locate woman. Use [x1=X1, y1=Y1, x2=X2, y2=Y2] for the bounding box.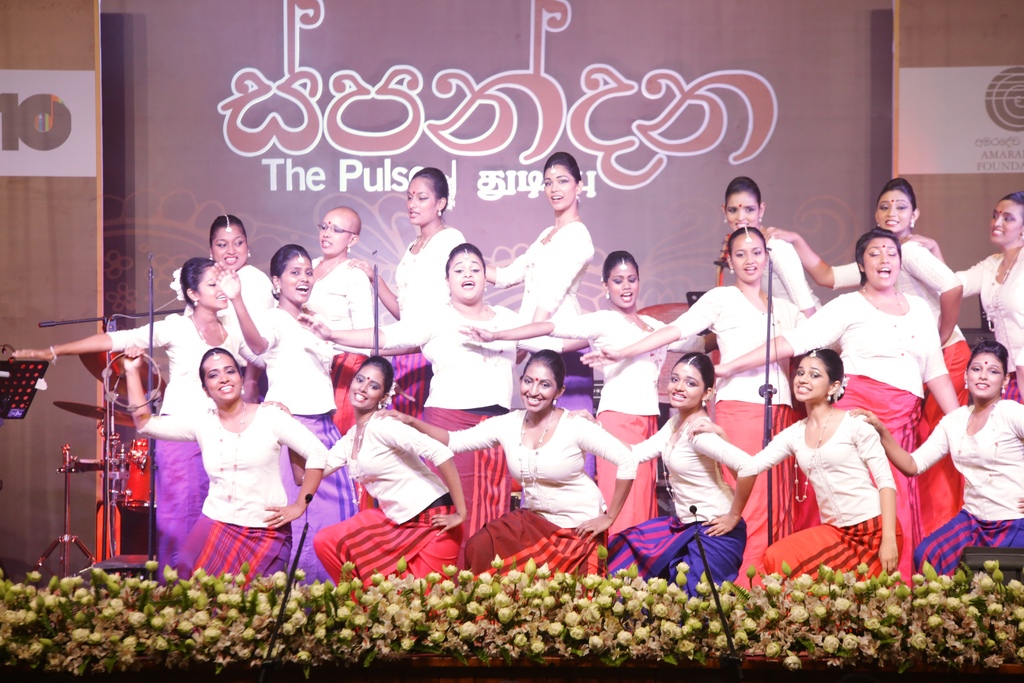
[x1=452, y1=242, x2=688, y2=529].
